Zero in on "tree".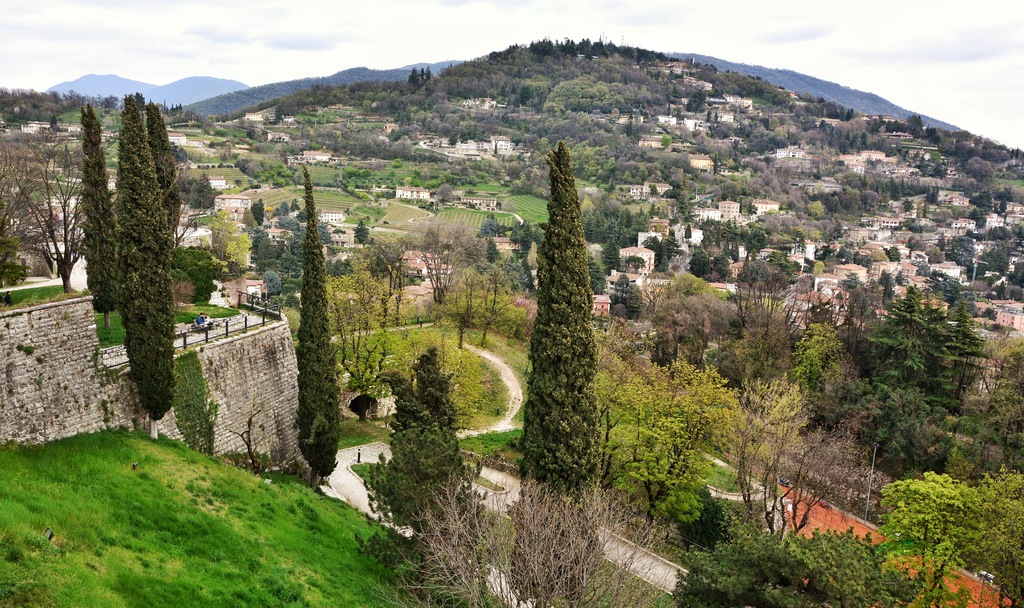
Zeroed in: bbox=(606, 315, 817, 553).
